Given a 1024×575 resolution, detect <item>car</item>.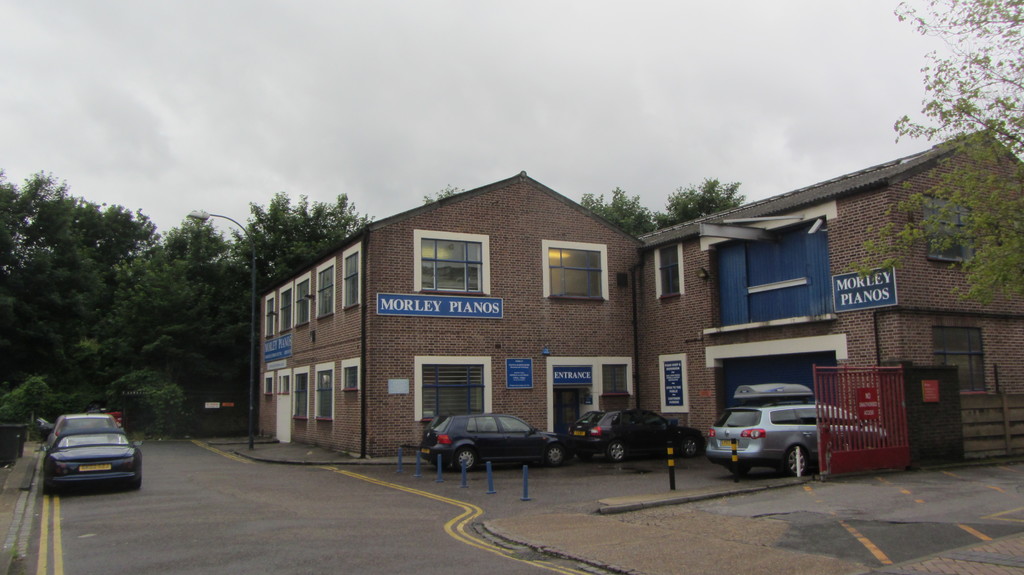
44,414,142,493.
